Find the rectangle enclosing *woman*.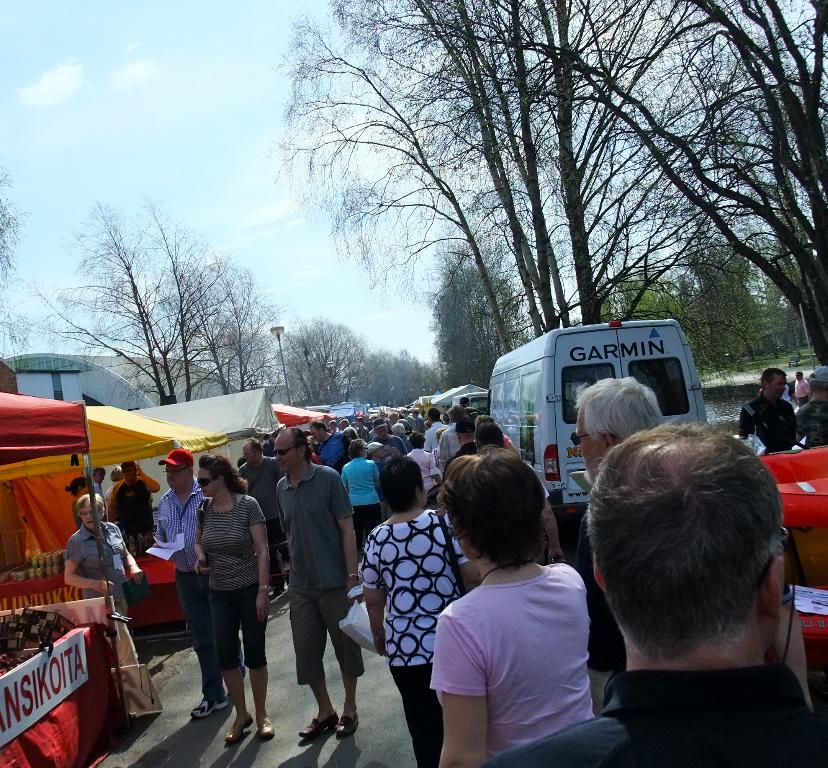
BBox(193, 457, 266, 744).
